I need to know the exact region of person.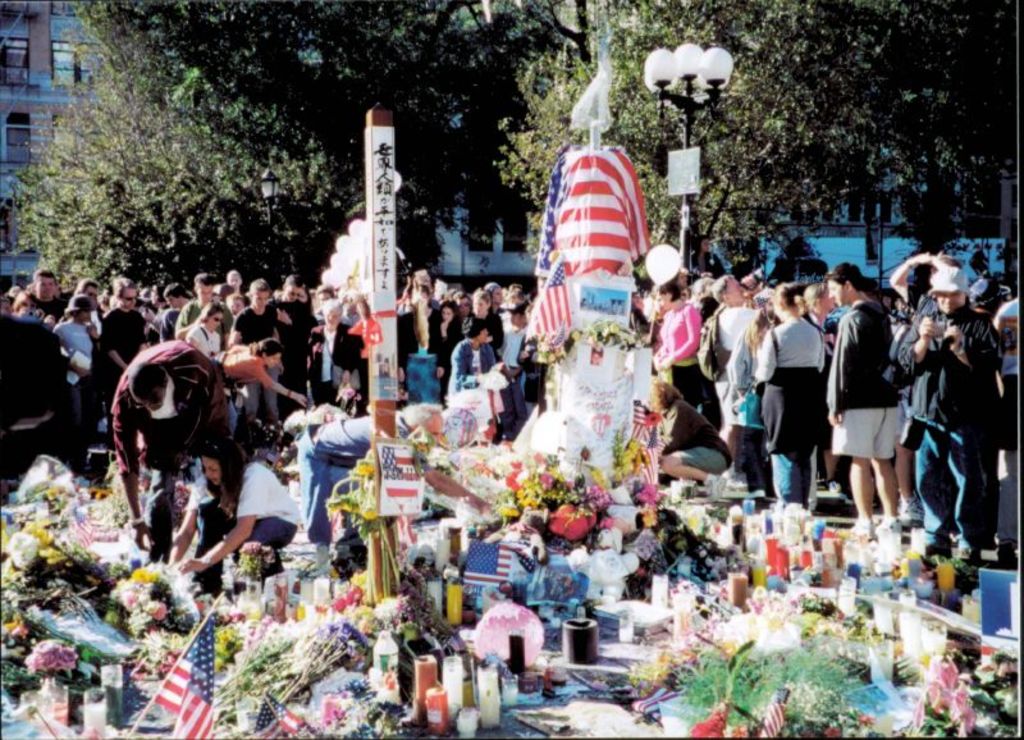
Region: (919, 266, 1004, 585).
